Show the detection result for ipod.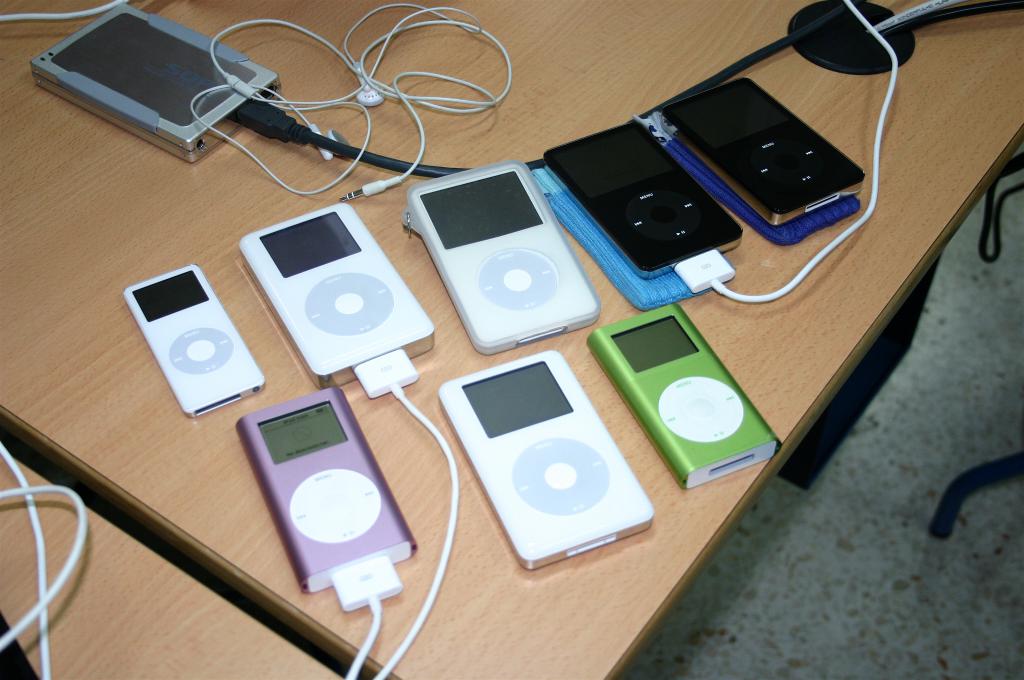
region(122, 264, 264, 417).
